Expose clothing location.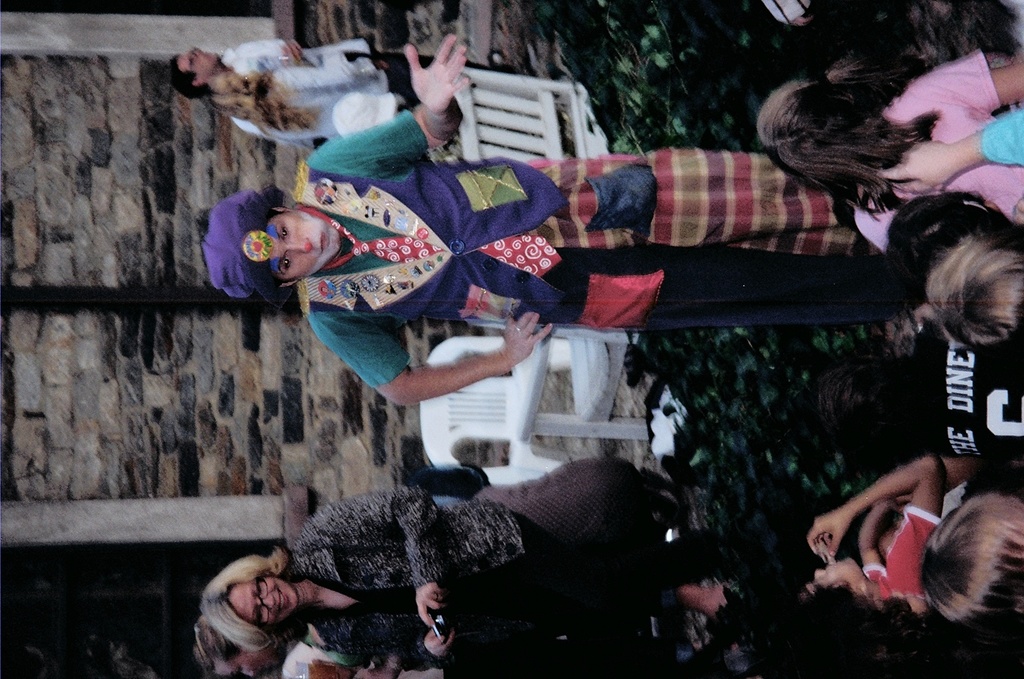
Exposed at locate(279, 639, 444, 678).
